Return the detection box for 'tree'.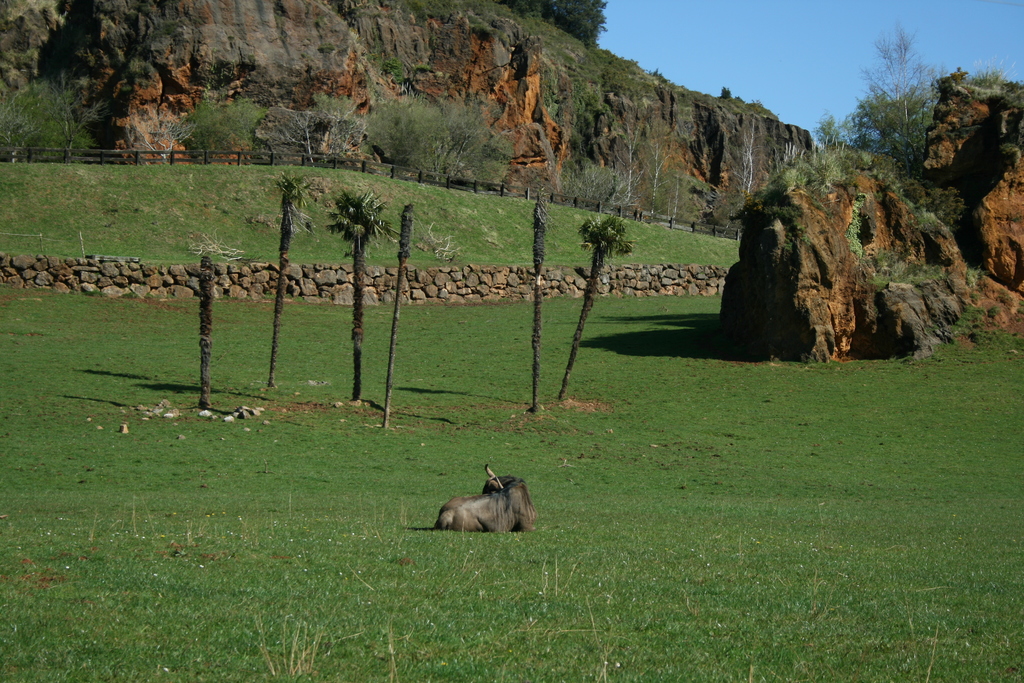
<region>184, 94, 254, 166</region>.
